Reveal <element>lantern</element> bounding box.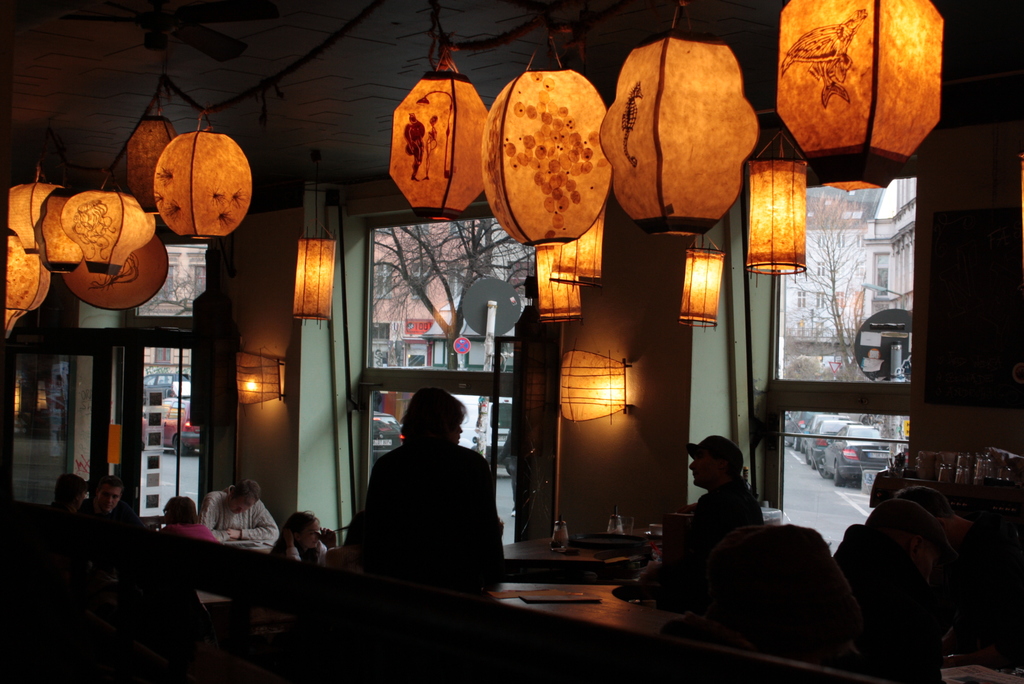
Revealed: bbox(387, 58, 488, 223).
